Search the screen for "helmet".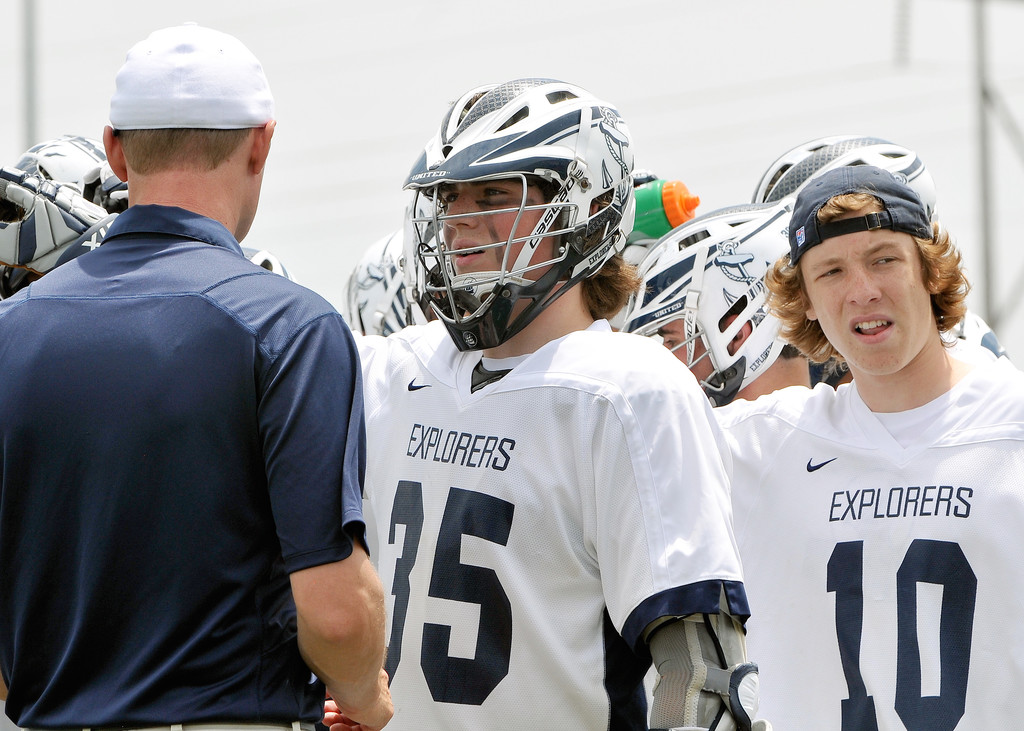
Found at x1=0, y1=134, x2=116, y2=292.
